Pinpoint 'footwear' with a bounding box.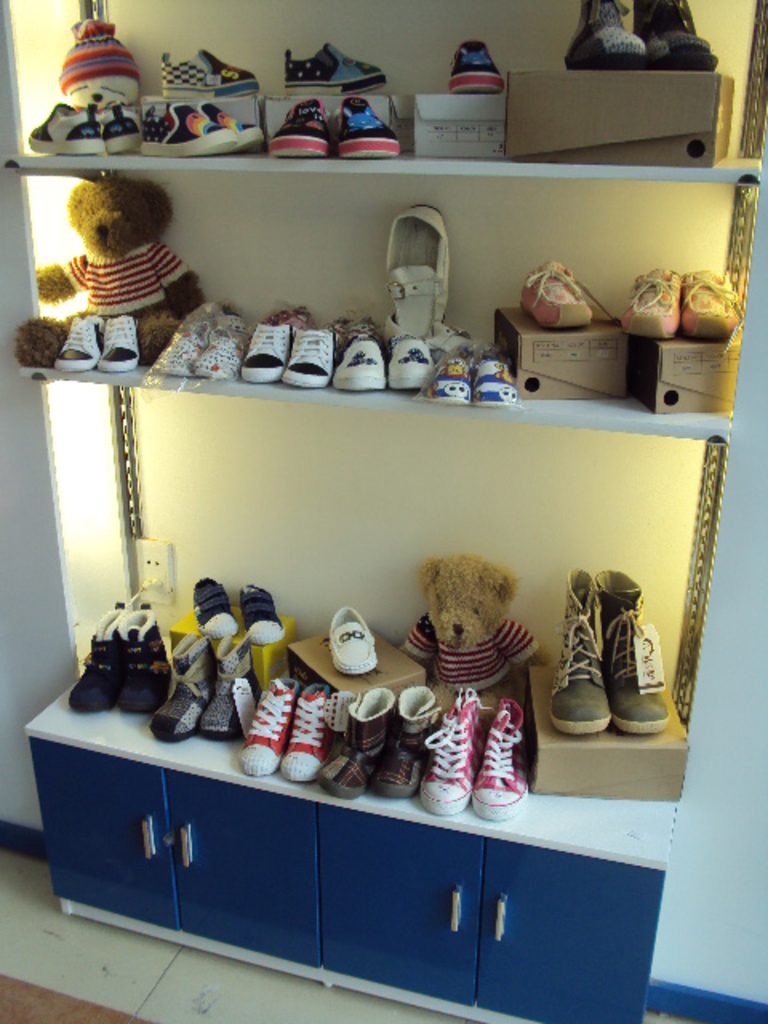
crop(344, 94, 395, 165).
